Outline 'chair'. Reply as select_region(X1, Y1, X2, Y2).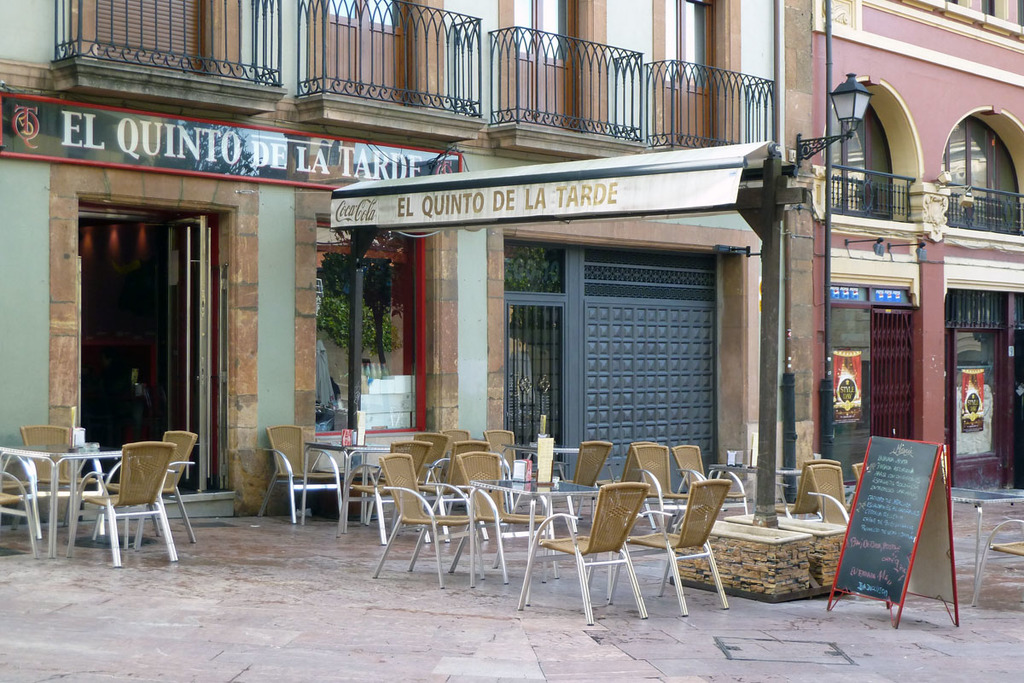
select_region(852, 458, 866, 482).
